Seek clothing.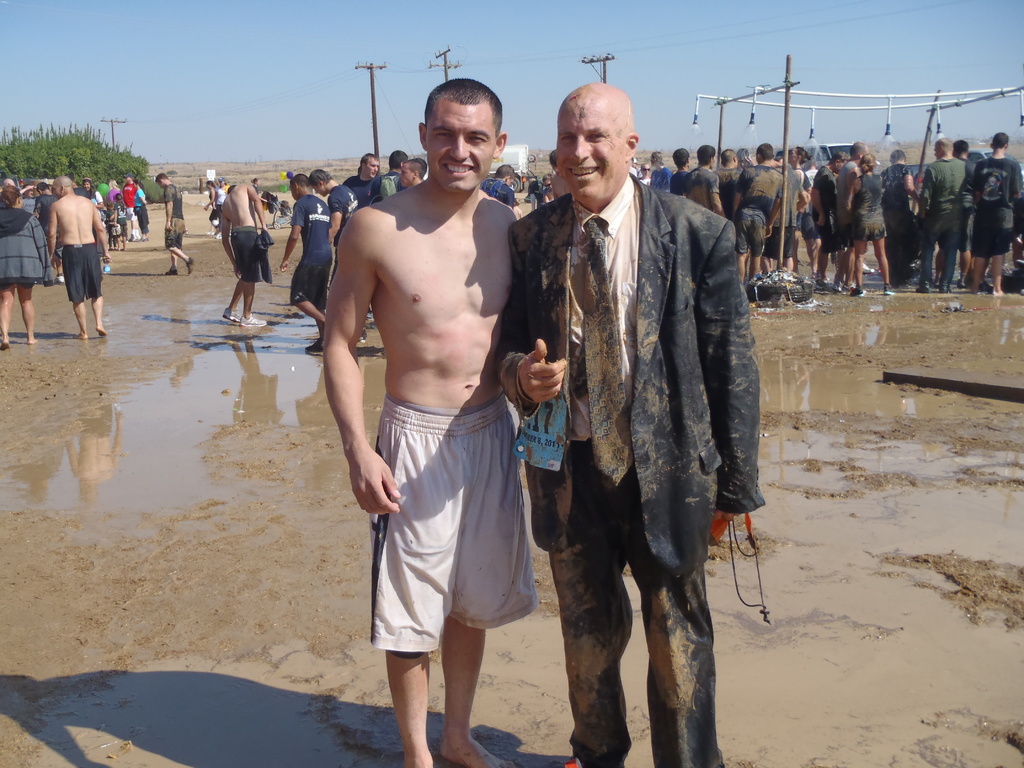
region(110, 227, 123, 239).
